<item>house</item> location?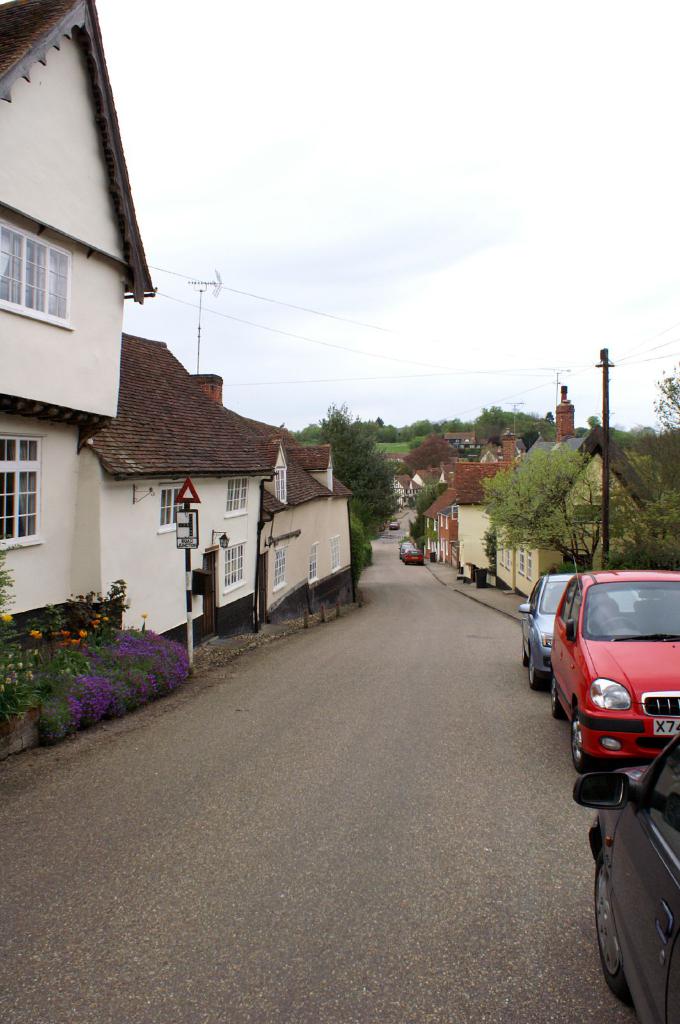
0:3:328:639
